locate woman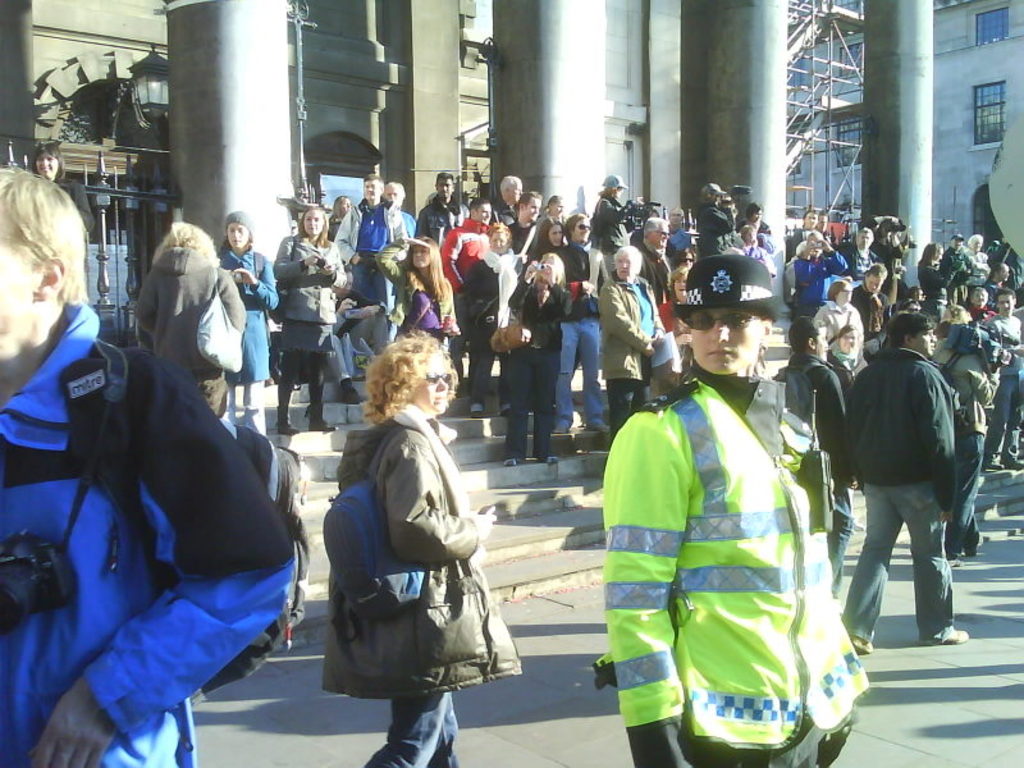
378, 230, 460, 351
